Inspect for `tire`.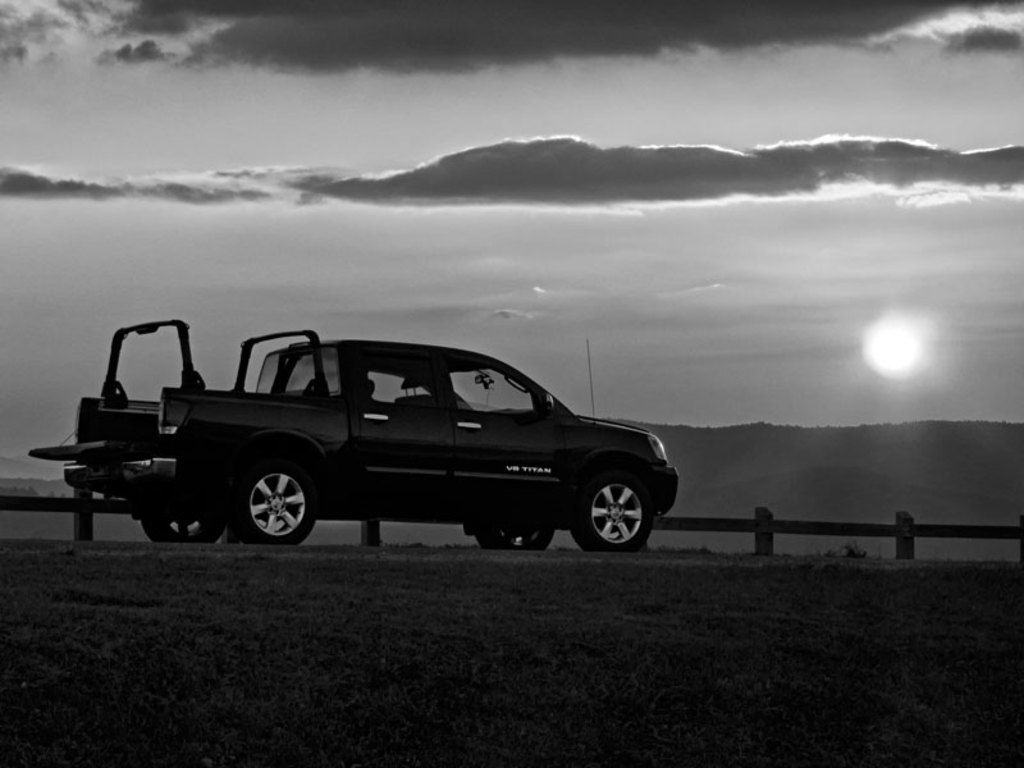
Inspection: 145/515/225/543.
